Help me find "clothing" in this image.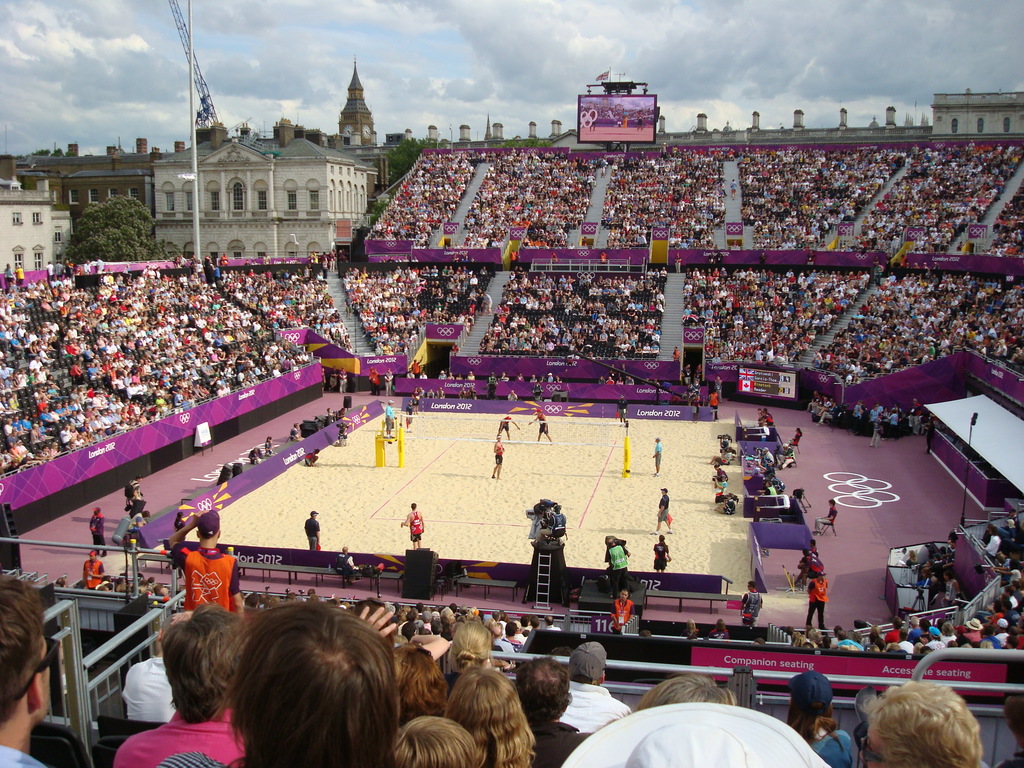
Found it: (305,513,321,552).
